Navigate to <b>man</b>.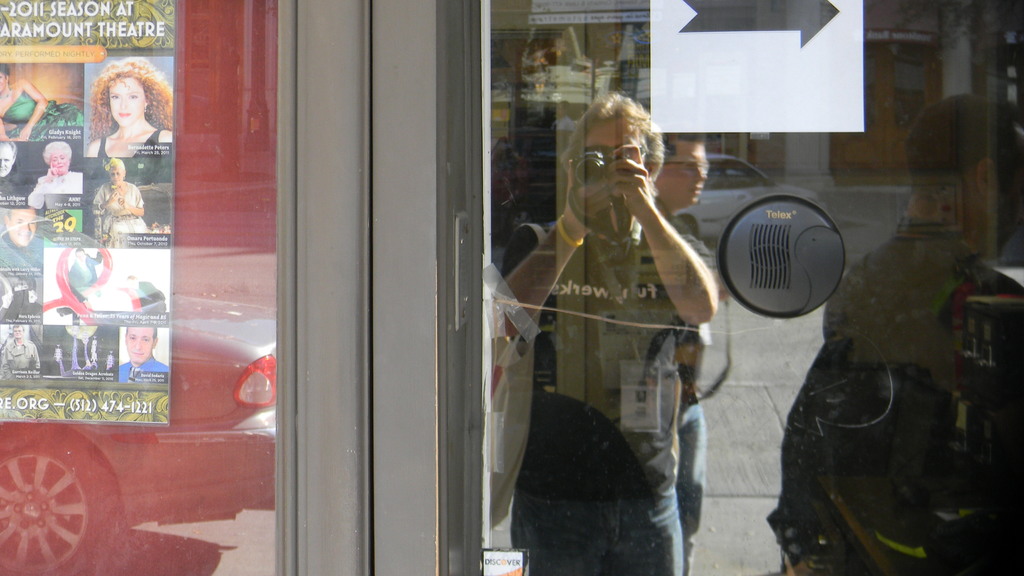
Navigation target: crop(6, 326, 41, 379).
